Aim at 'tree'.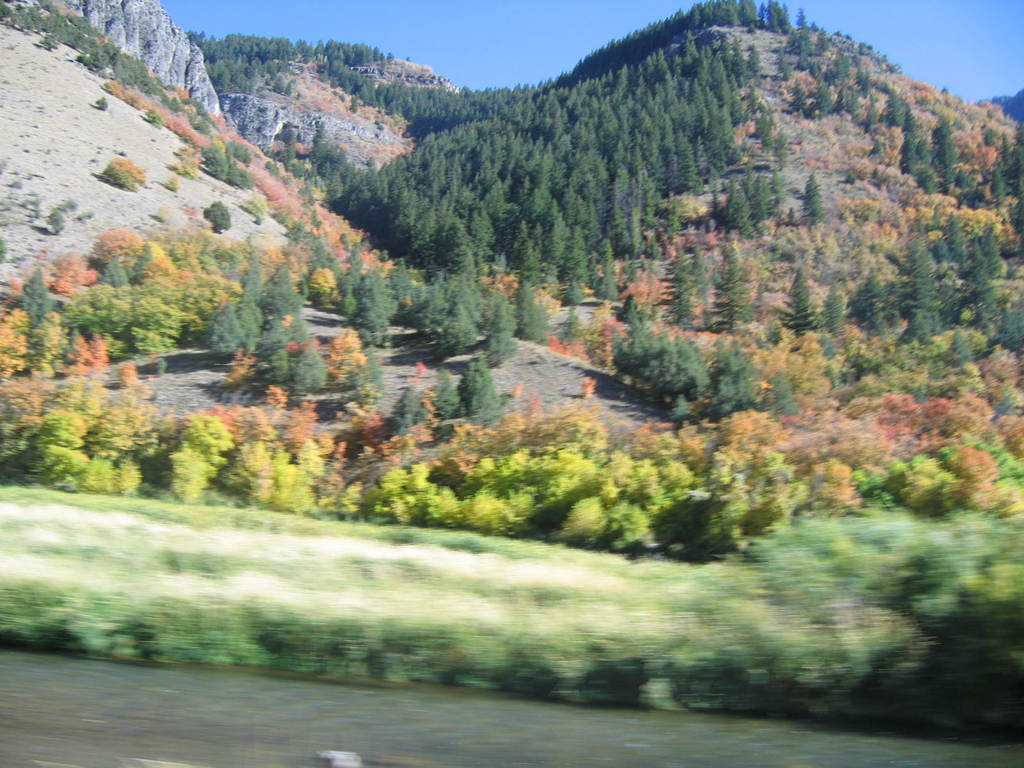
Aimed at <region>793, 7, 812, 33</region>.
